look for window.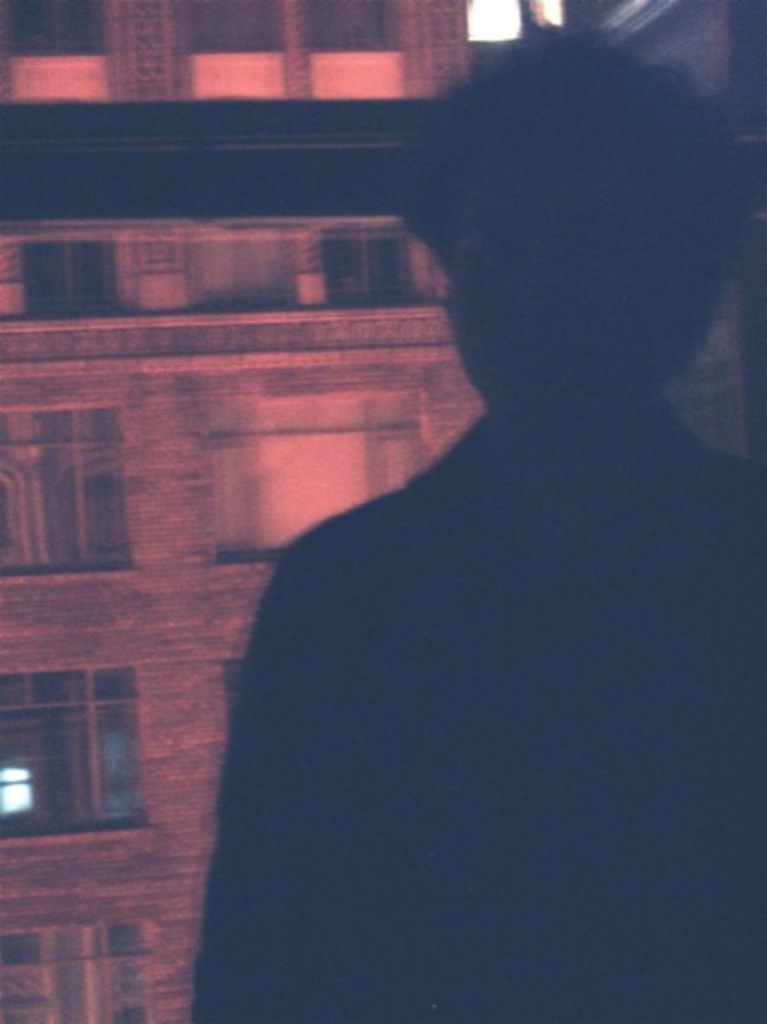
Found: l=0, t=663, r=158, b=849.
